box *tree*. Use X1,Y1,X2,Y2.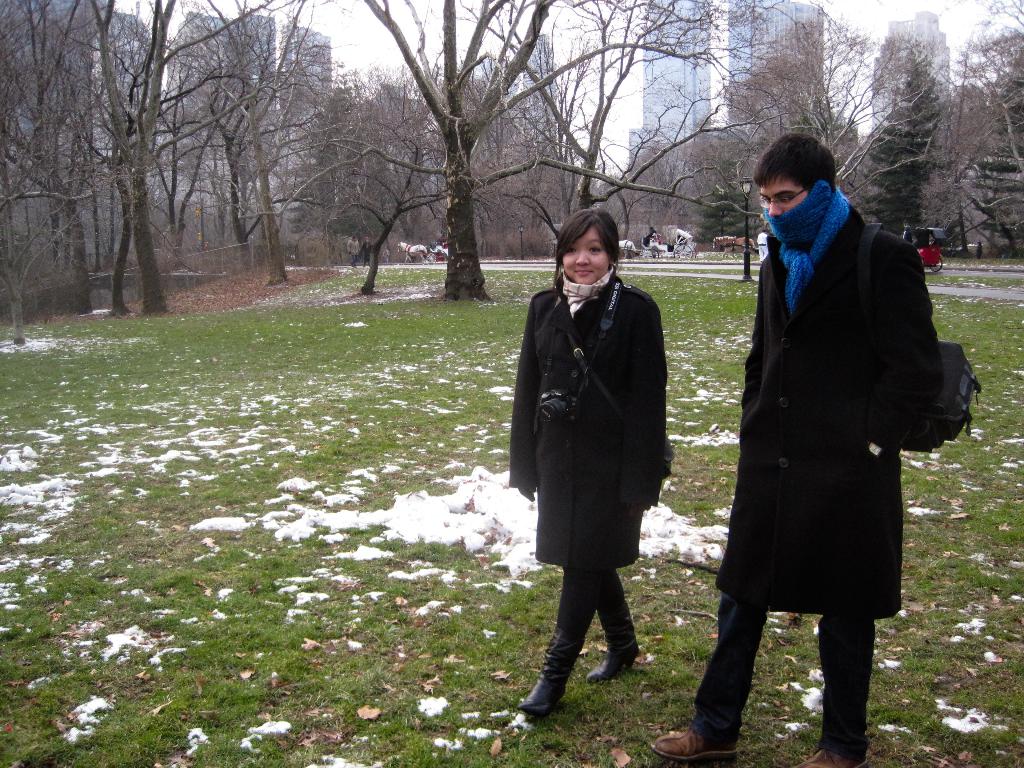
975,45,1023,254.
